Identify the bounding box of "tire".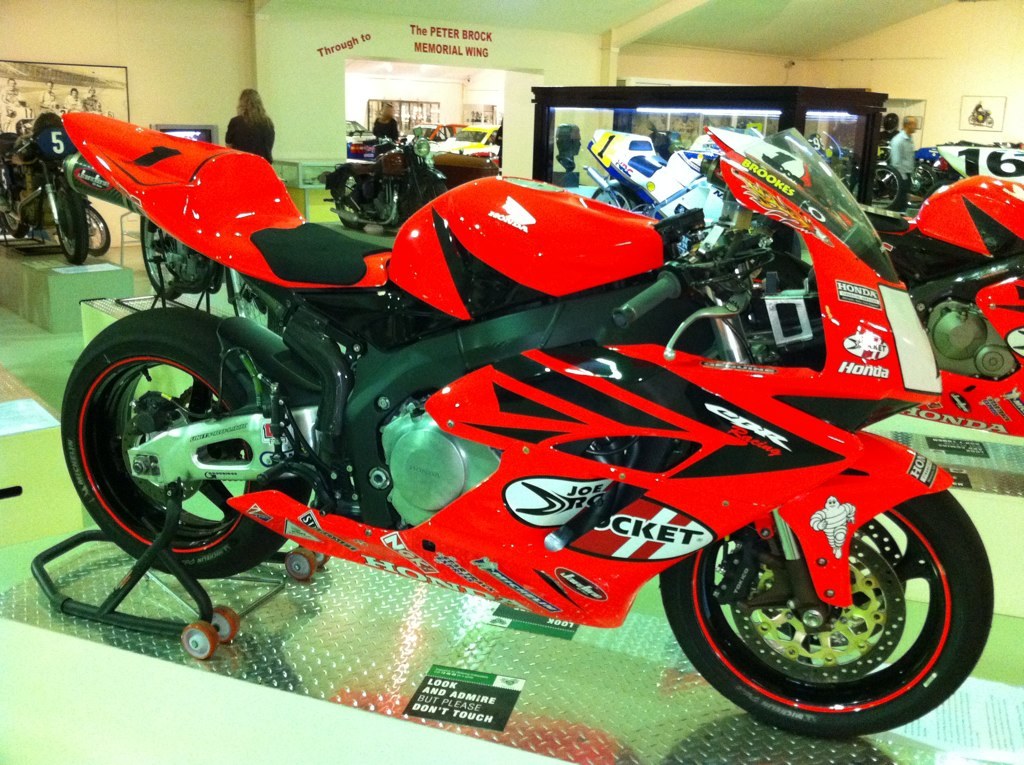
664/485/985/749.
